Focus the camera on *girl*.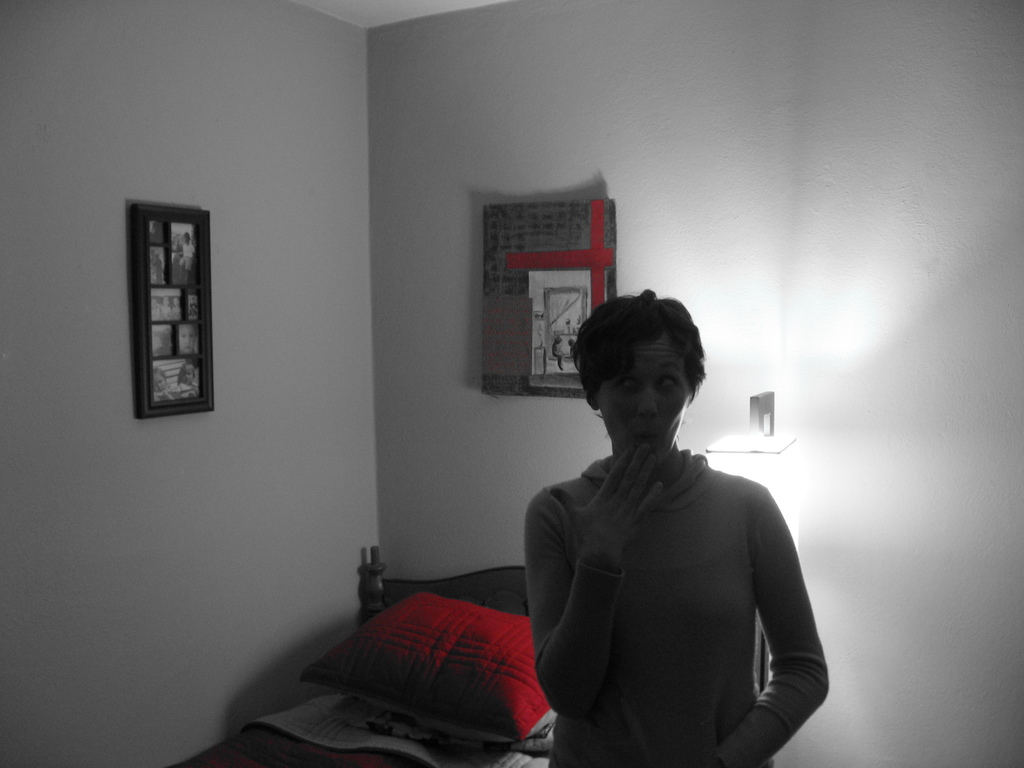
Focus region: [520,288,831,767].
